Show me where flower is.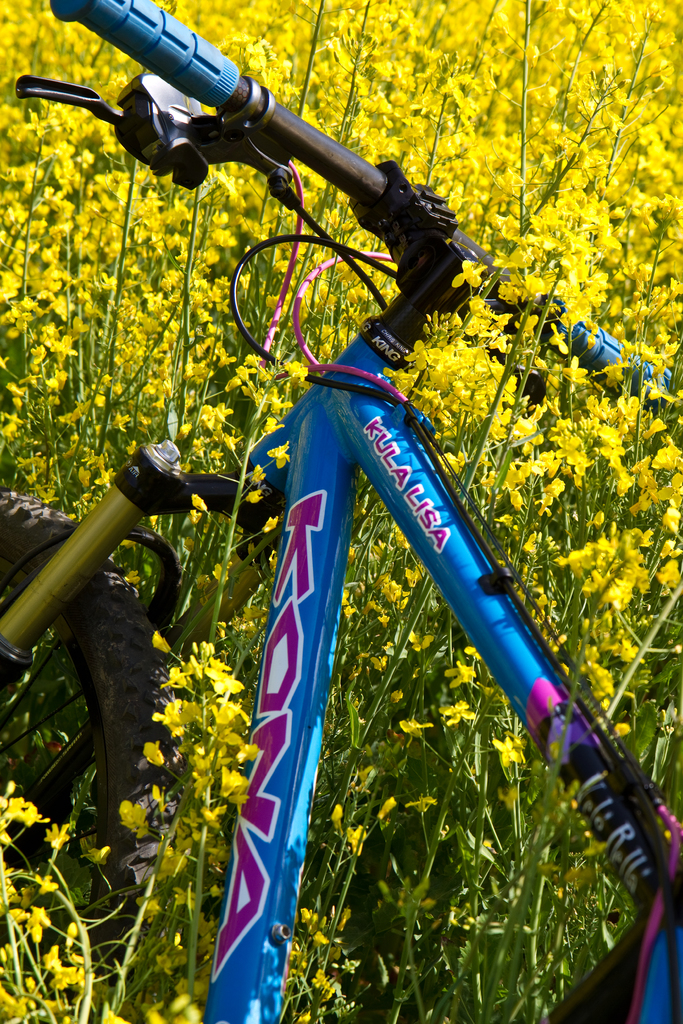
flower is at [40,817,72,852].
